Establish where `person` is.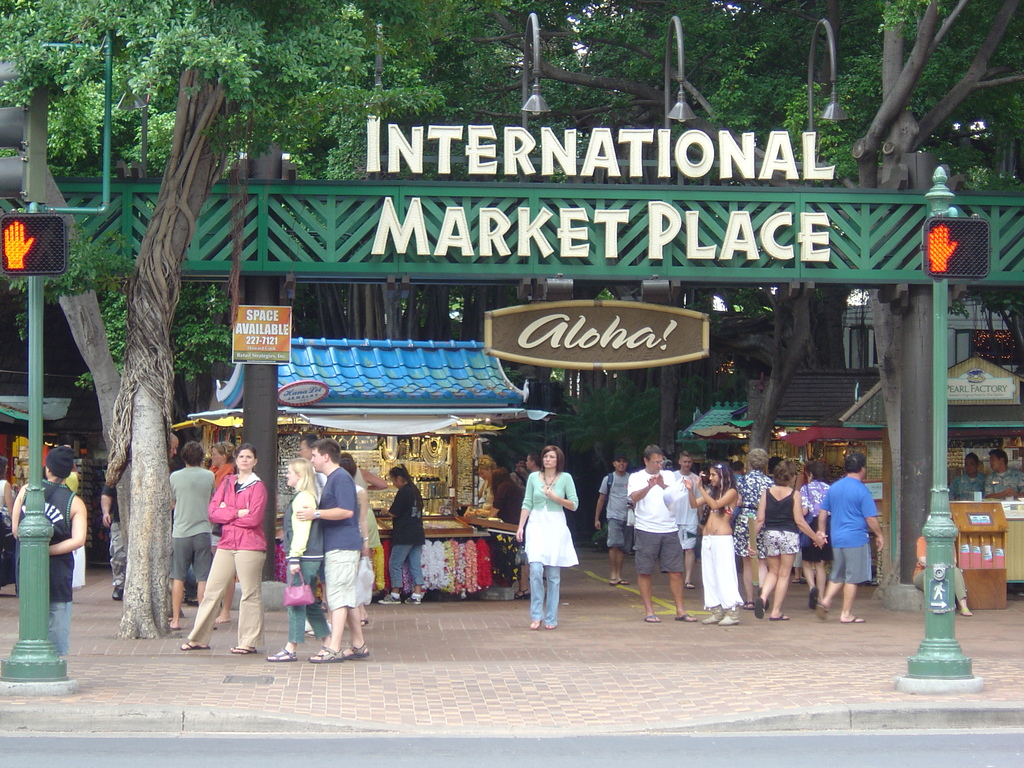
Established at 524:452:579:632.
